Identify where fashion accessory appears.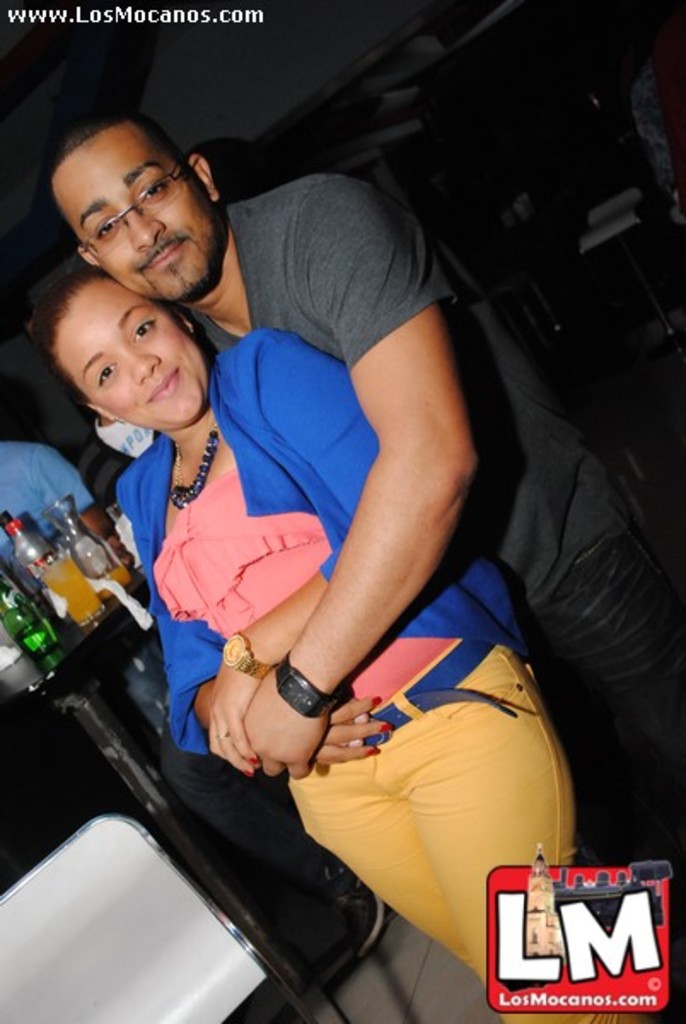
Appears at x1=271, y1=649, x2=346, y2=722.
